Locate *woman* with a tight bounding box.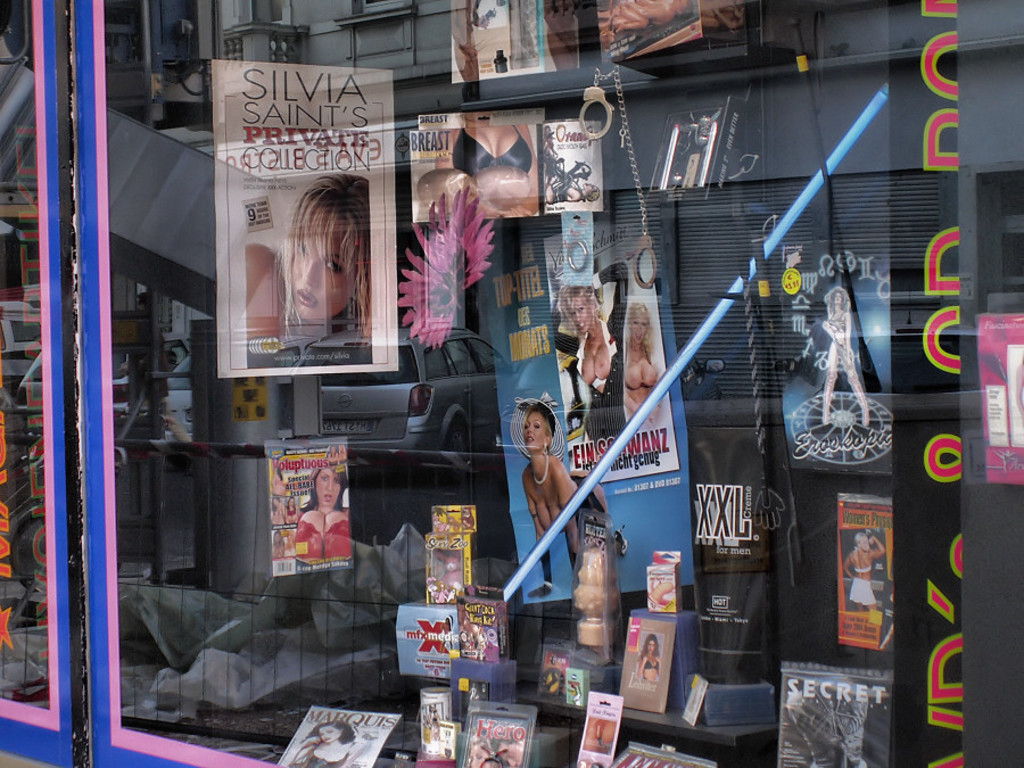
(624, 299, 663, 433).
